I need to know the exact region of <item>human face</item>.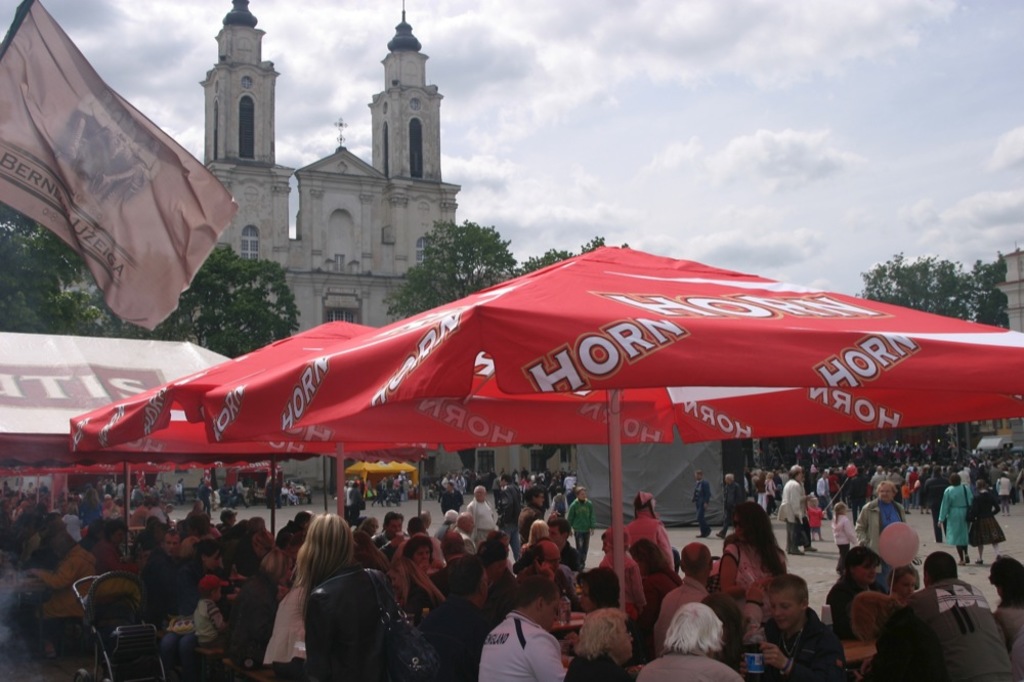
Region: (615,628,630,658).
